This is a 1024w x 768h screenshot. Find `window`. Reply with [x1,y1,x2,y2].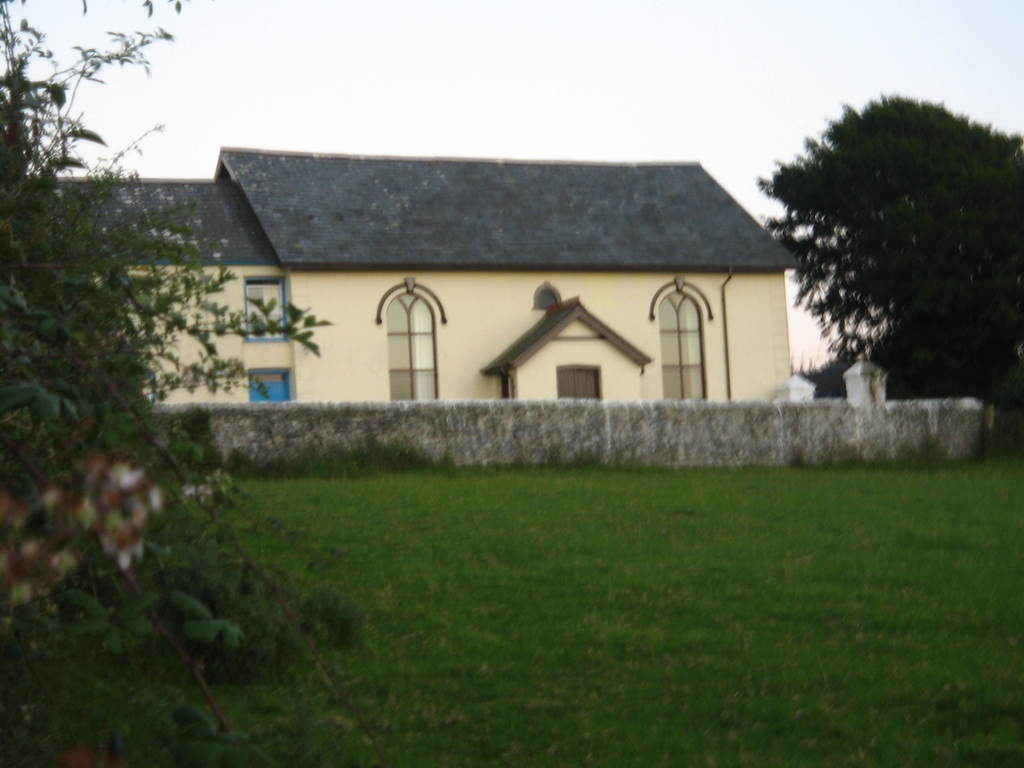
[655,264,712,395].
